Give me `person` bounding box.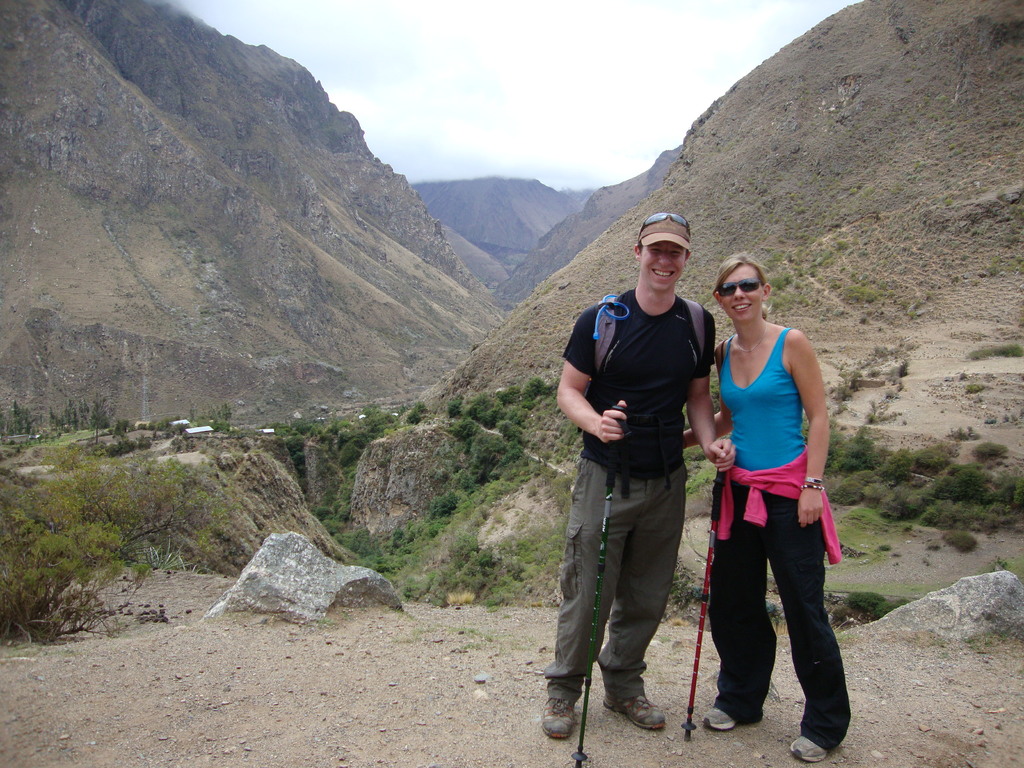
x1=541 y1=204 x2=733 y2=740.
